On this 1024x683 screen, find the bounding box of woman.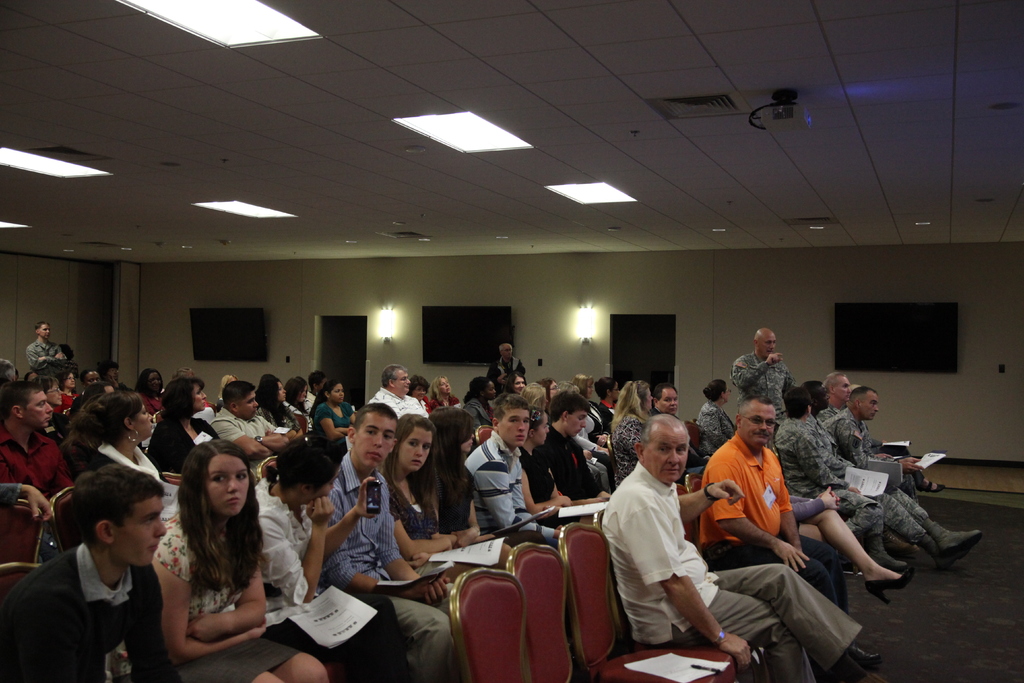
Bounding box: rect(573, 374, 597, 401).
